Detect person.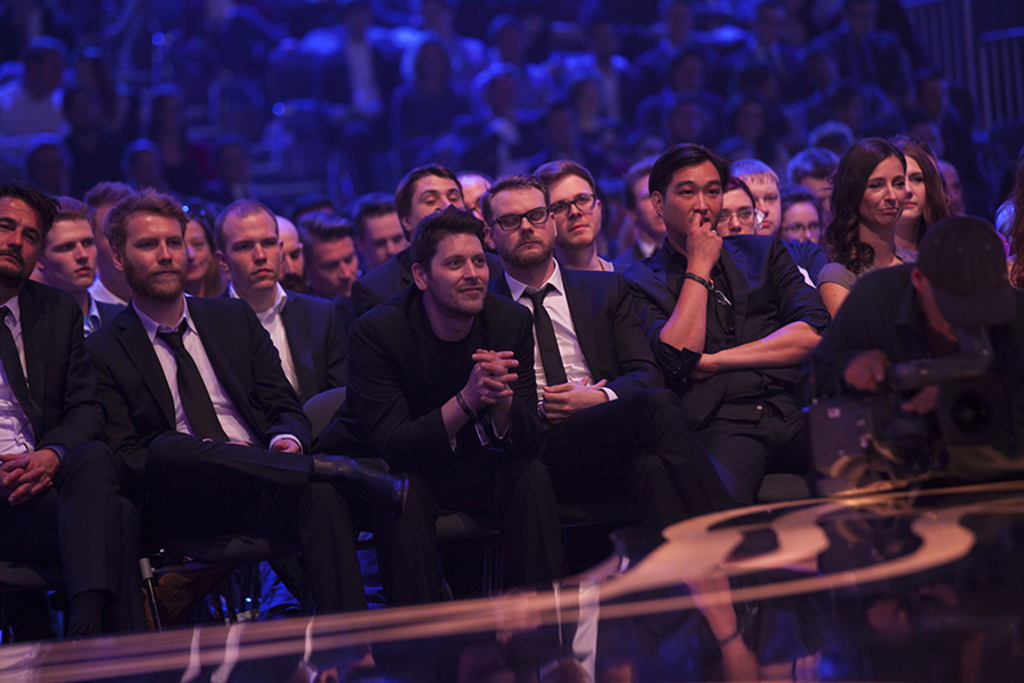
Detected at bbox(79, 184, 135, 329).
